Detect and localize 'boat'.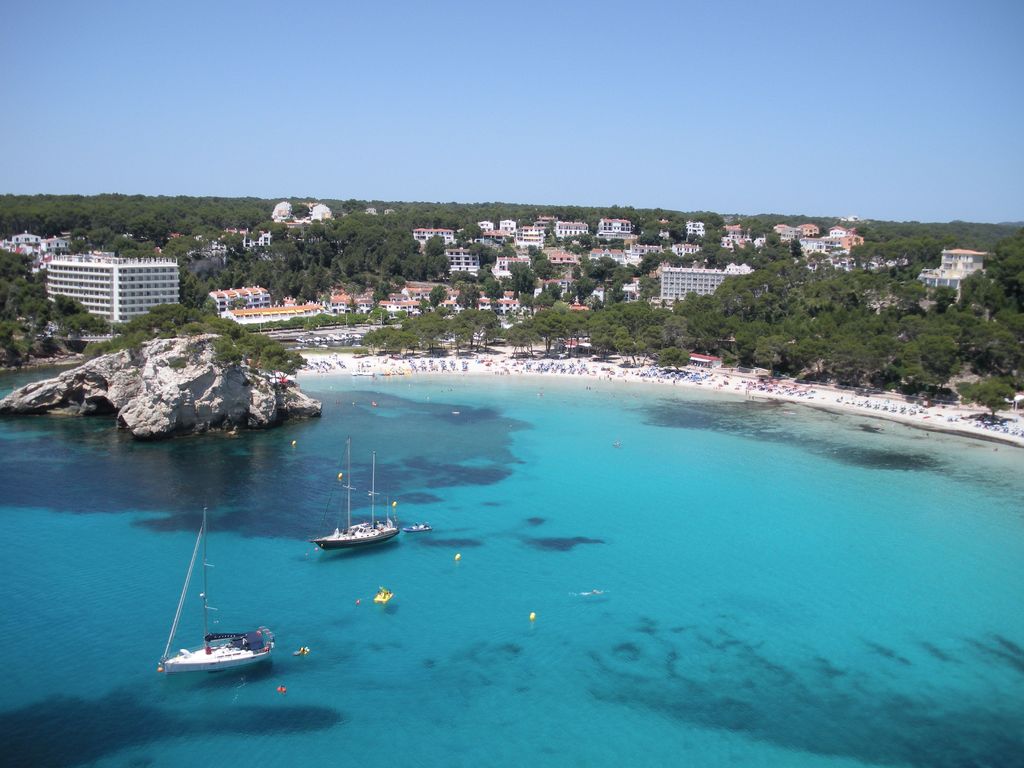
Localized at (x1=308, y1=435, x2=397, y2=557).
